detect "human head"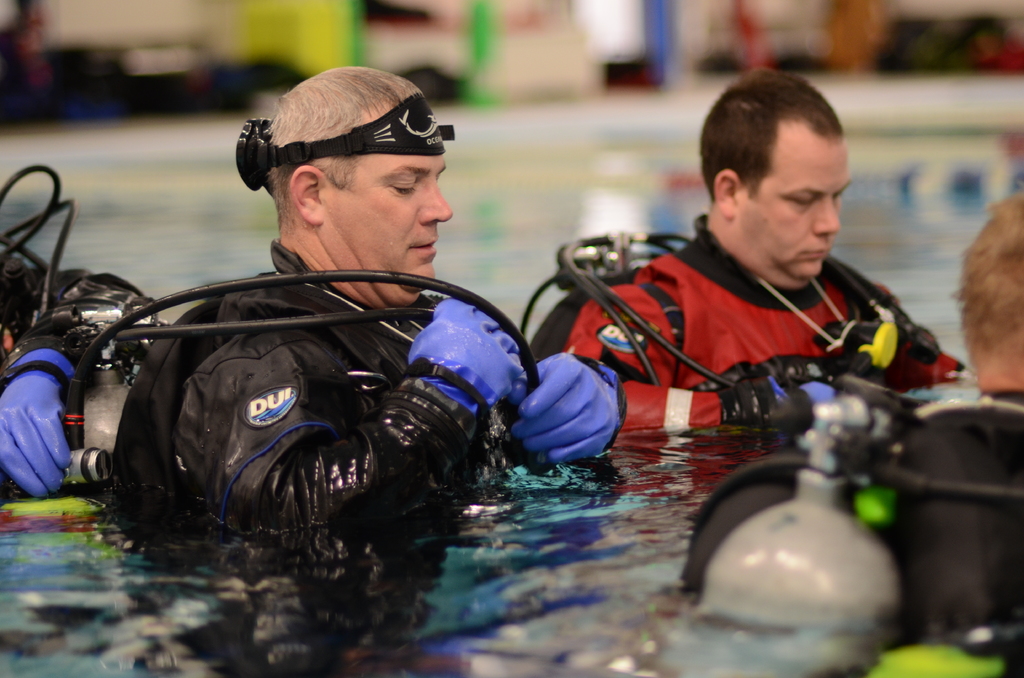
[x1=952, y1=187, x2=1023, y2=378]
